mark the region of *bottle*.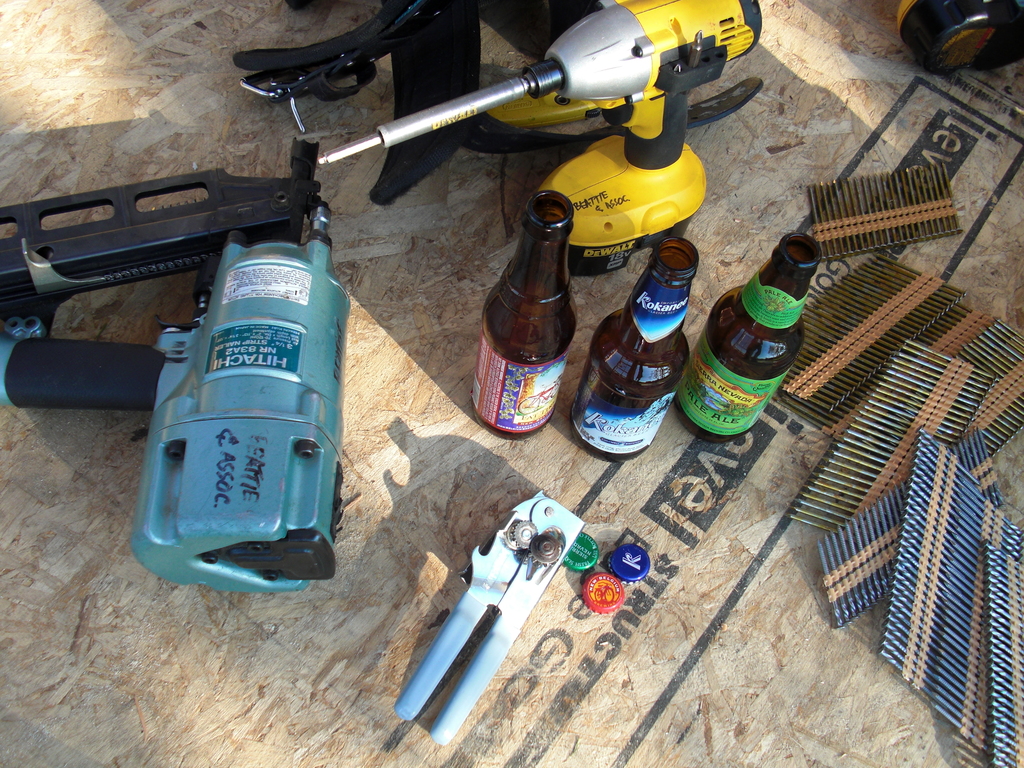
Region: [455,173,580,431].
